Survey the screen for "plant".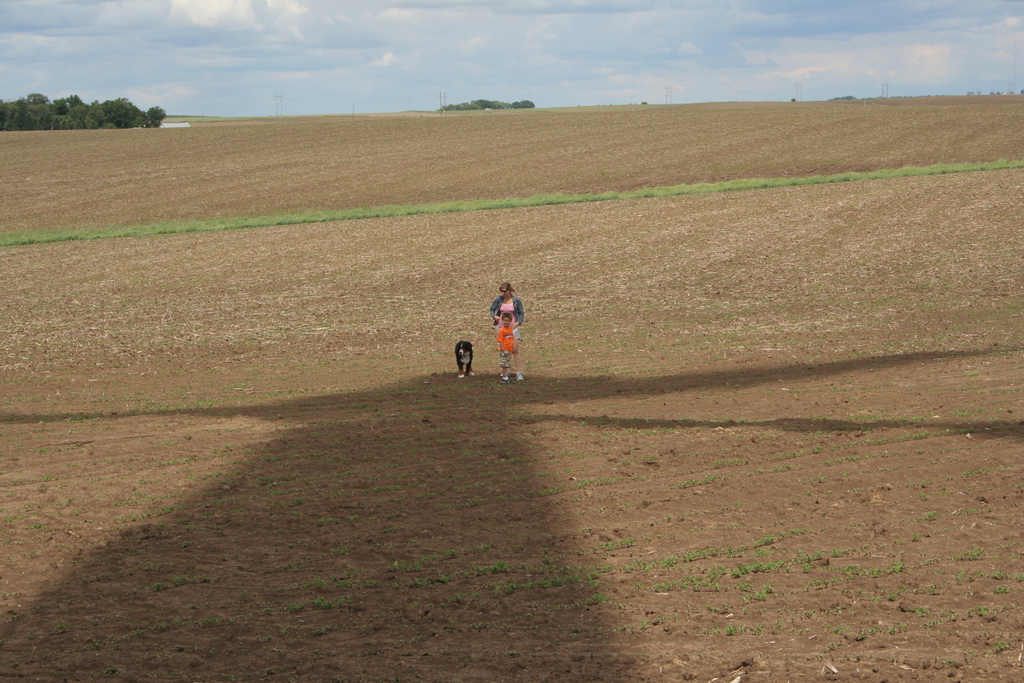
Survey found: rect(660, 426, 673, 438).
